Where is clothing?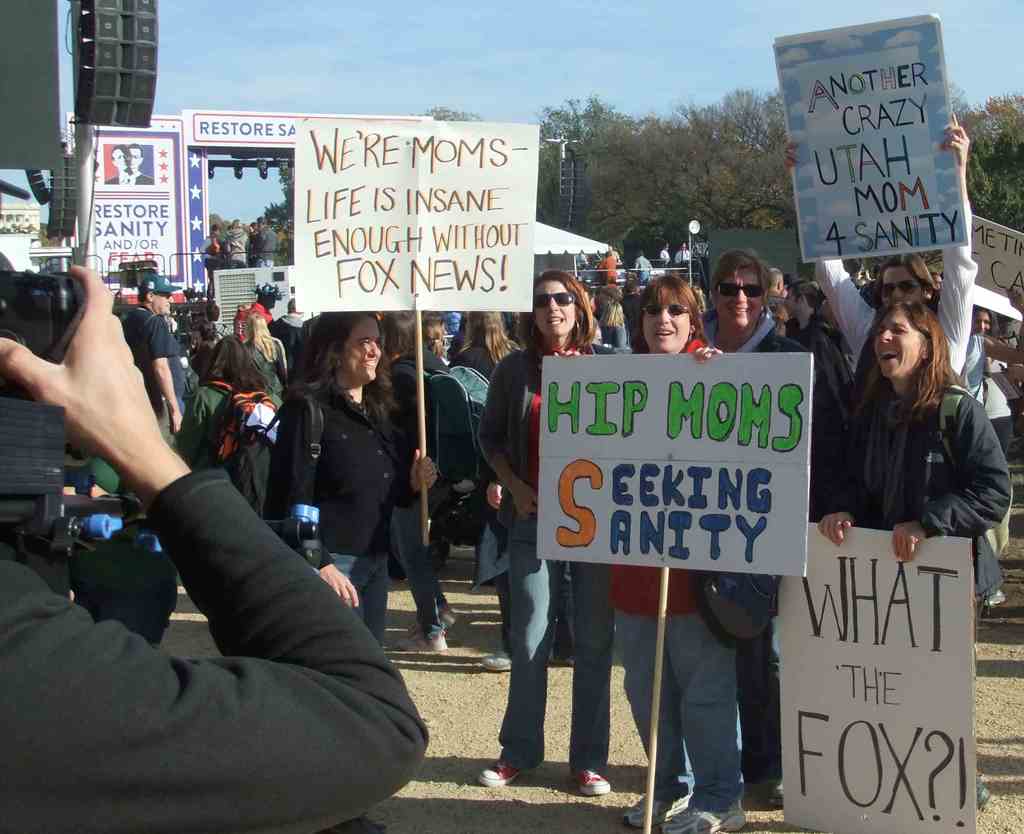
[left=819, top=377, right=1014, bottom=605].
